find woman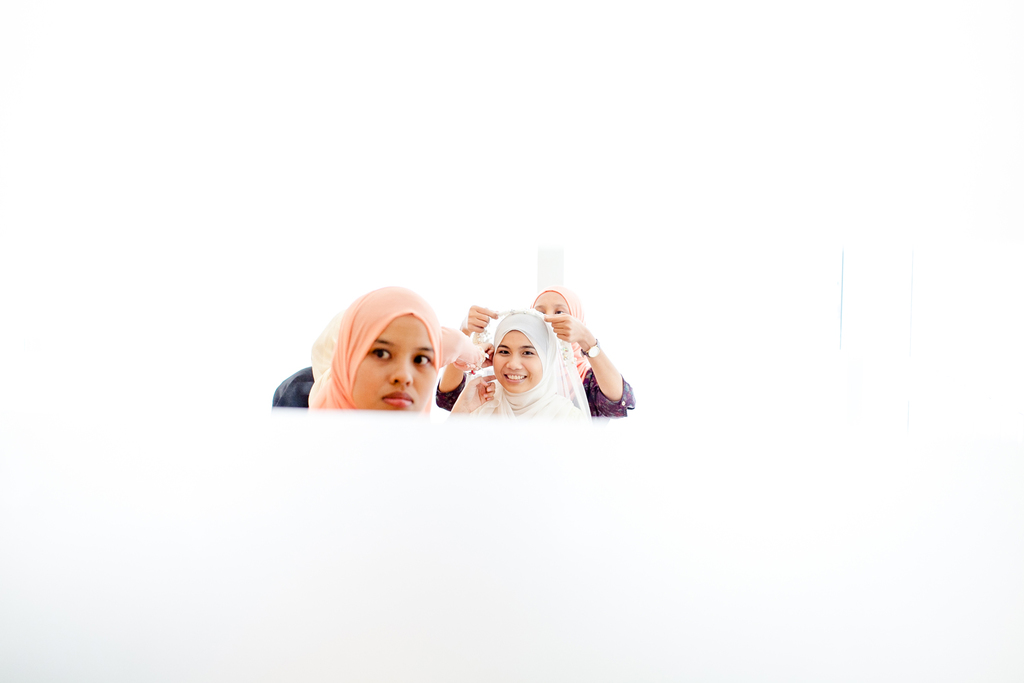
<box>466,296,642,417</box>
